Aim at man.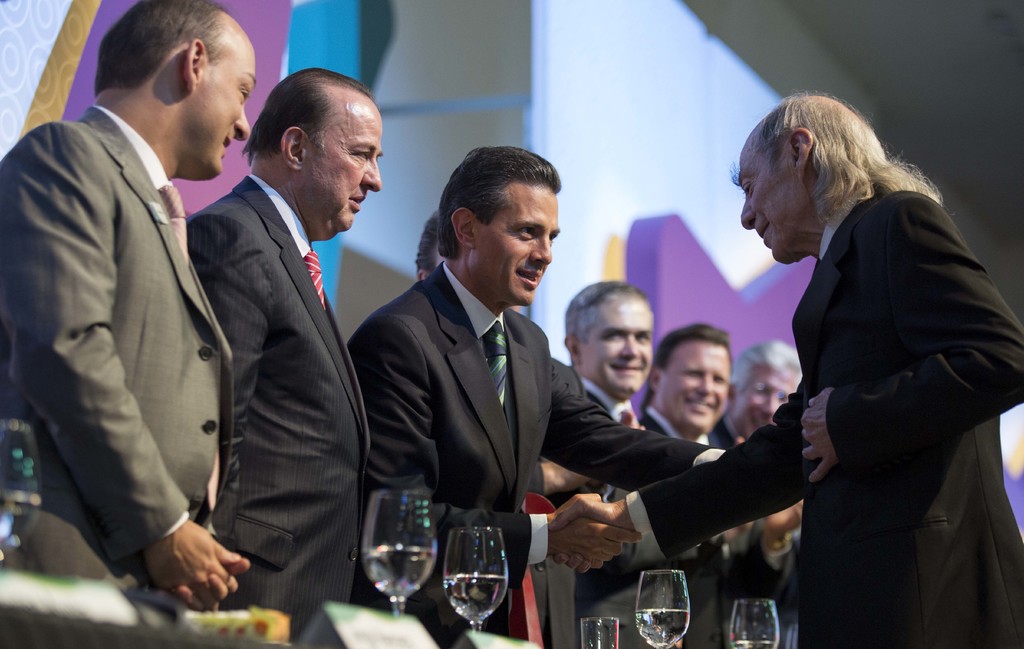
Aimed at x1=345 y1=143 x2=729 y2=648.
